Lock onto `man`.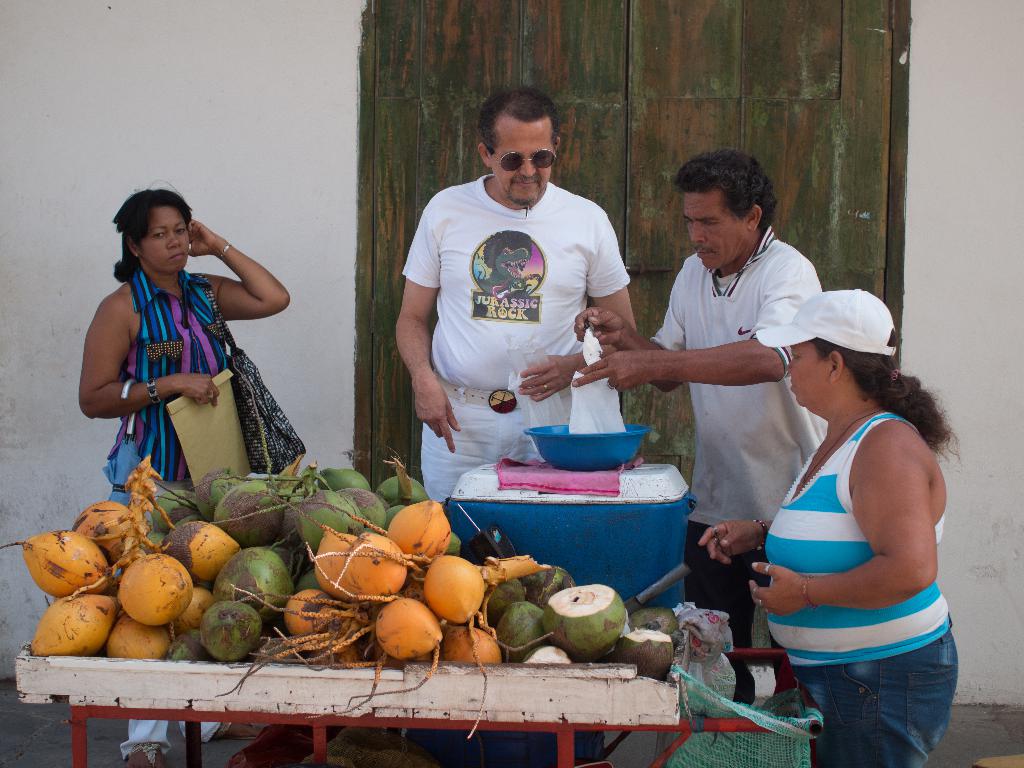
Locked: BBox(568, 145, 825, 706).
